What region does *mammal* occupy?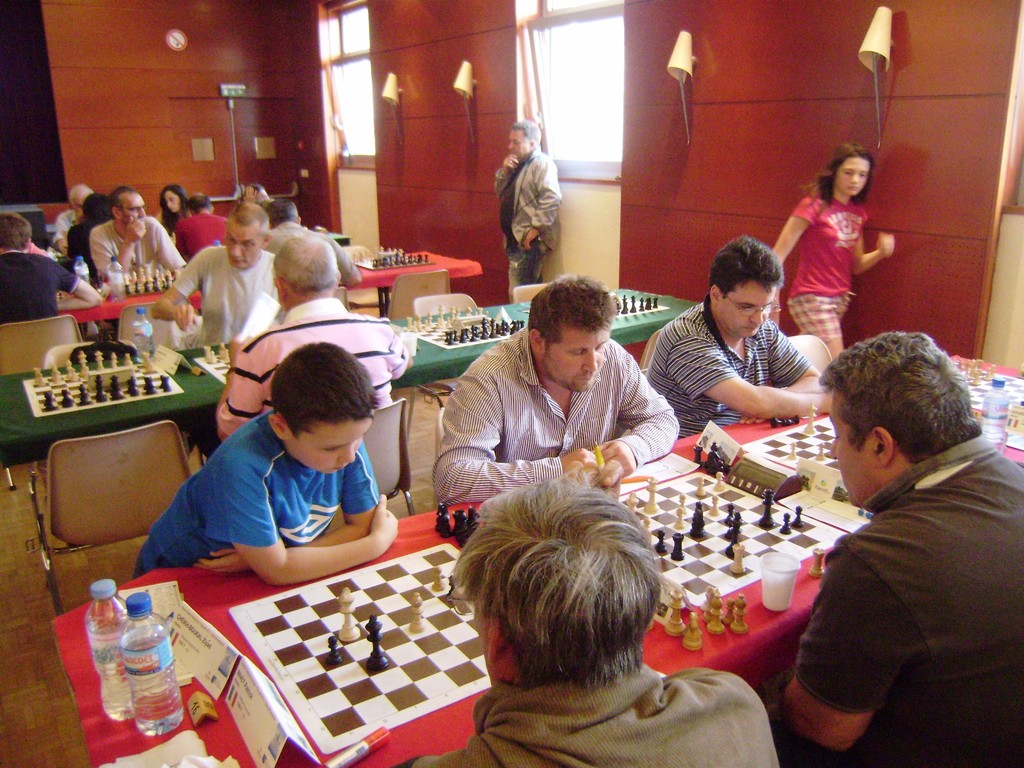
[x1=149, y1=203, x2=273, y2=349].
